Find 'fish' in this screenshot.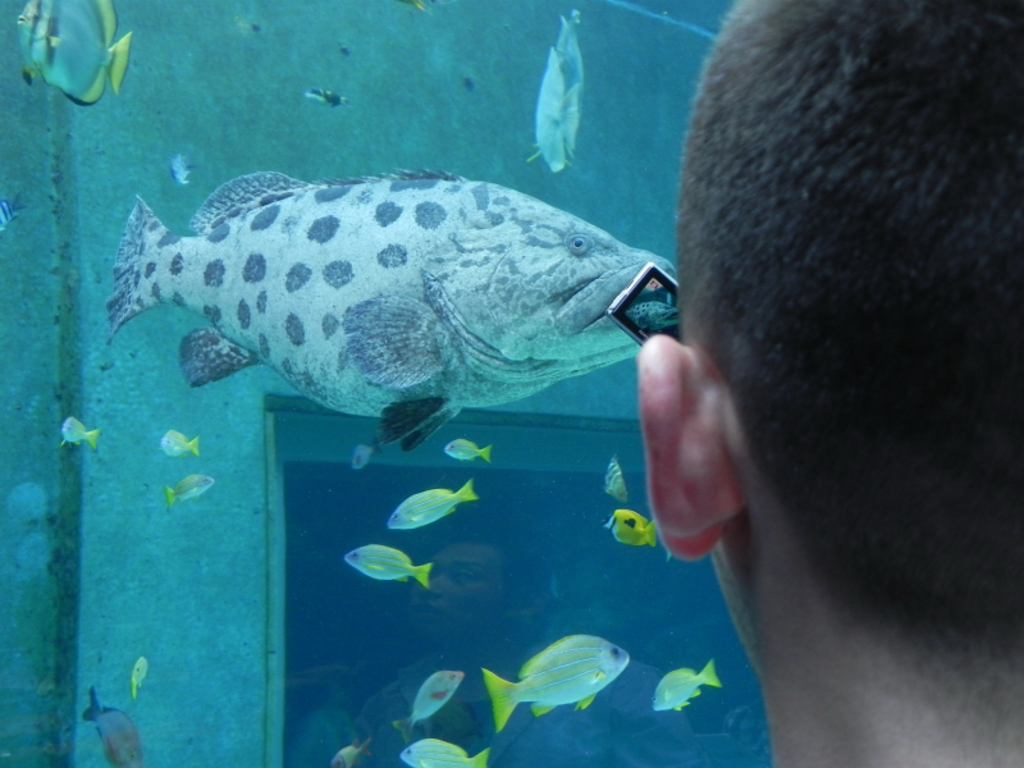
The bounding box for 'fish' is x1=485 y1=627 x2=631 y2=727.
